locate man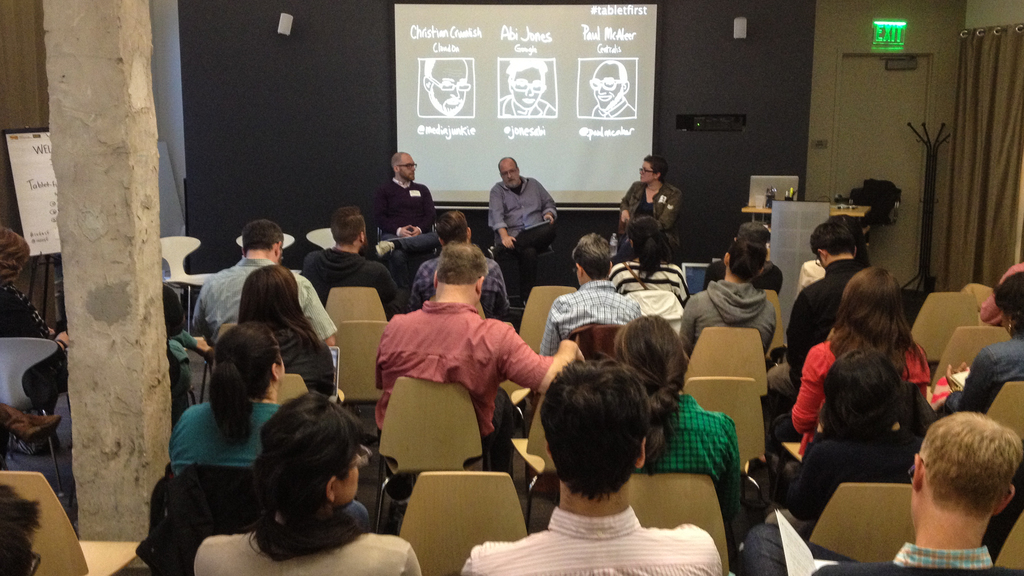
458 351 721 575
